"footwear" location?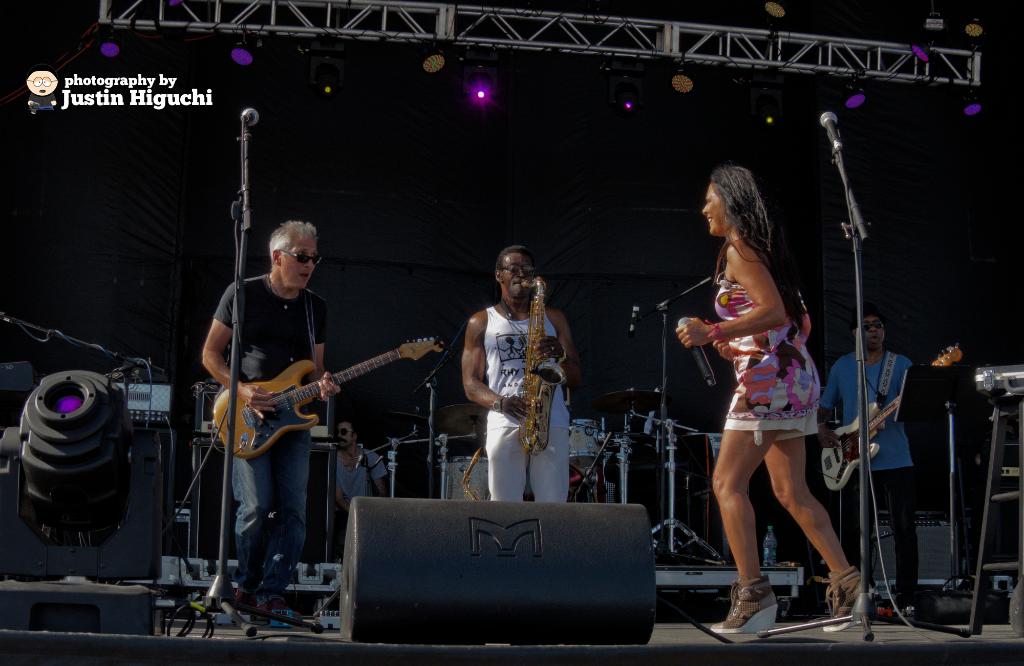
(left=262, top=600, right=283, bottom=616)
